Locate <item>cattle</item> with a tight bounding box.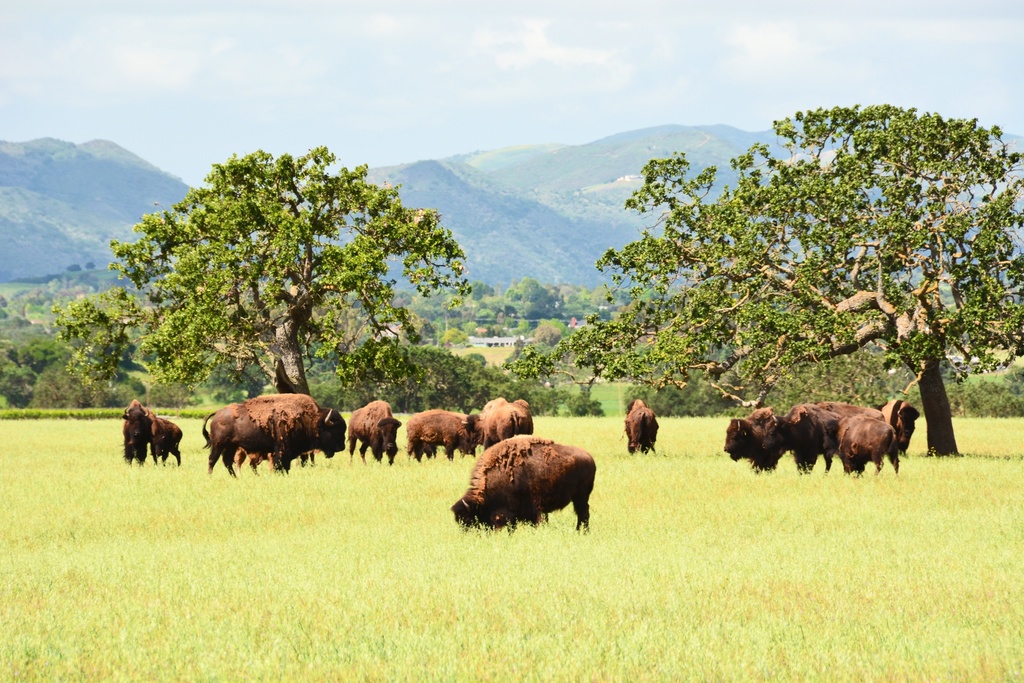
detection(838, 416, 896, 477).
